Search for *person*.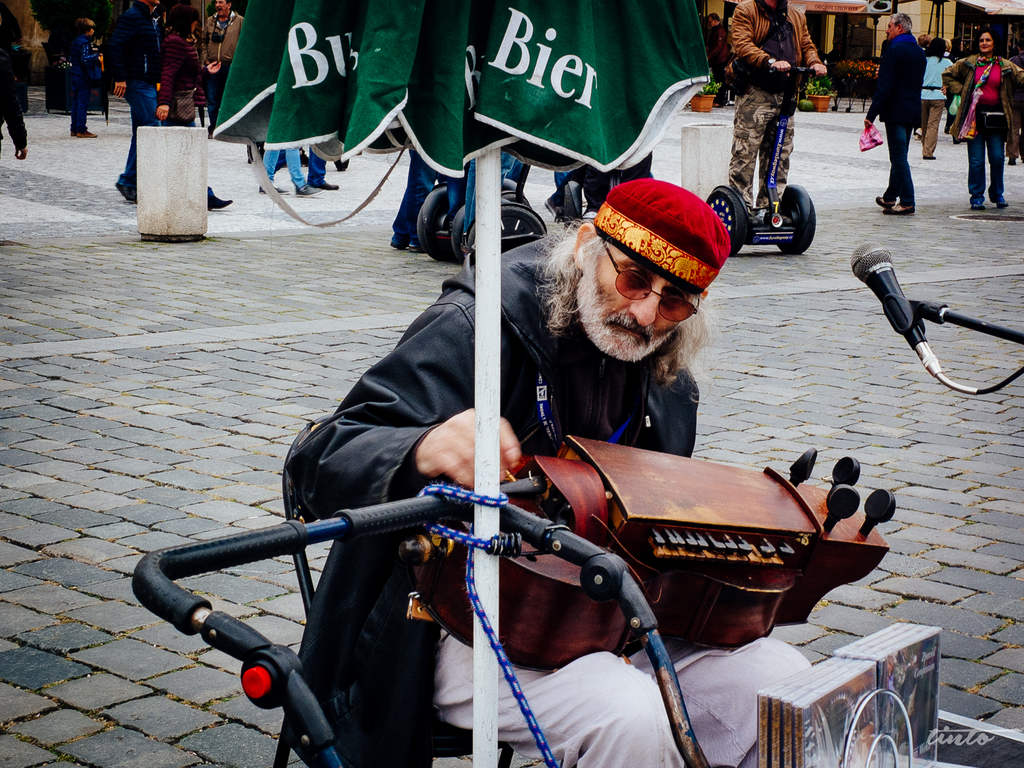
Found at [x1=150, y1=6, x2=234, y2=214].
